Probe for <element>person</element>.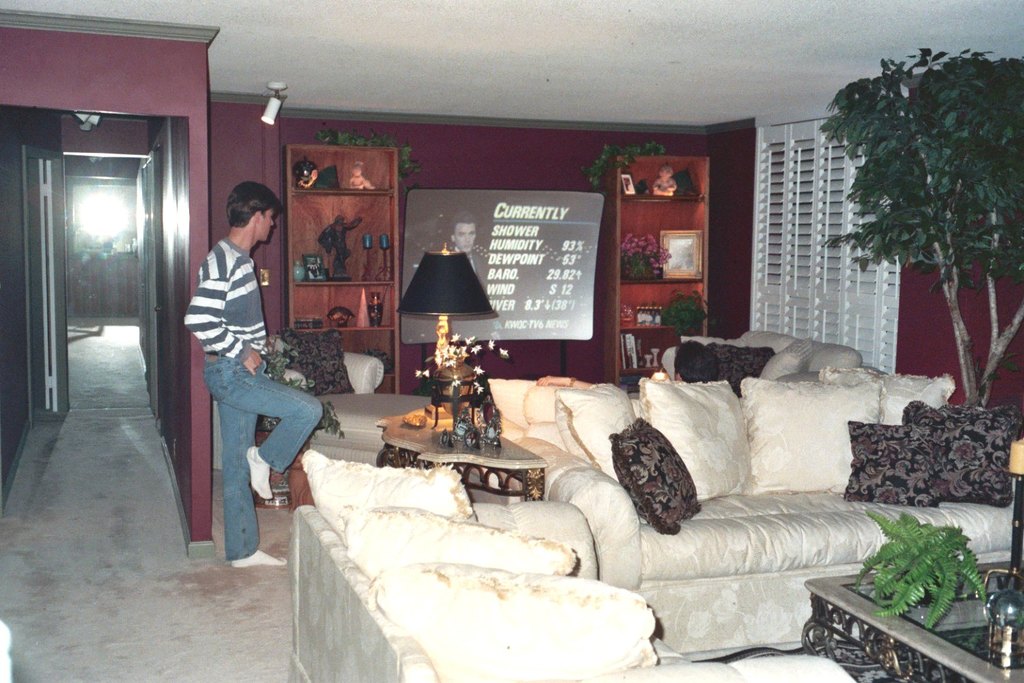
Probe result: left=176, top=176, right=326, bottom=574.
